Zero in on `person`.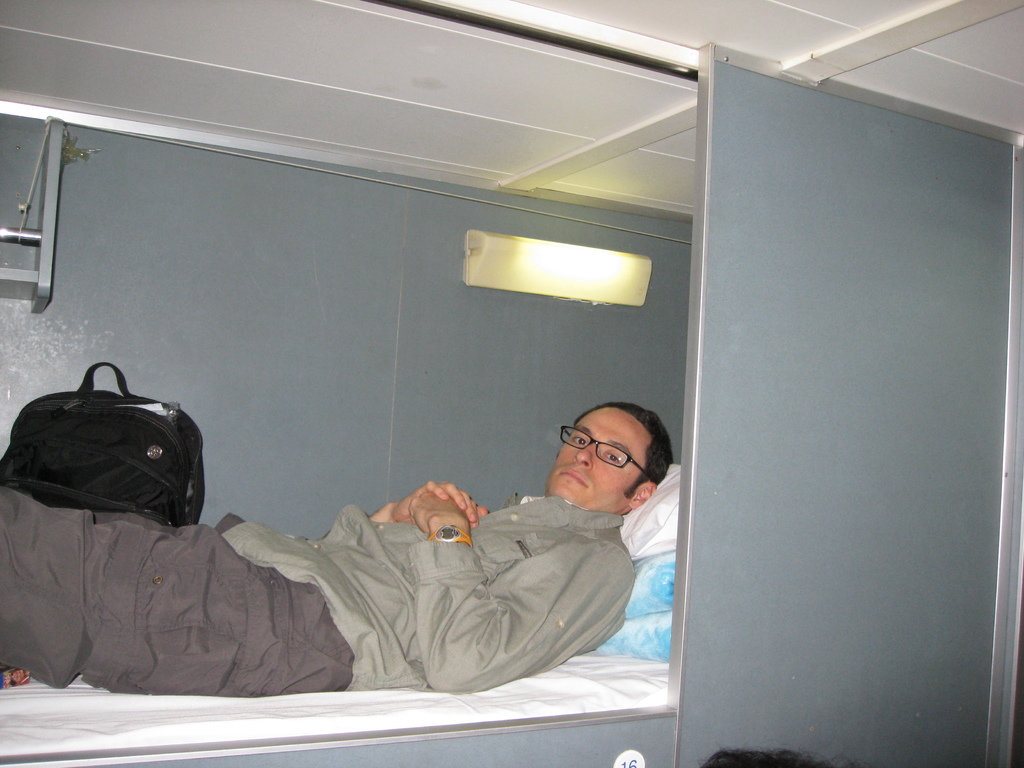
Zeroed in: rect(64, 397, 669, 726).
